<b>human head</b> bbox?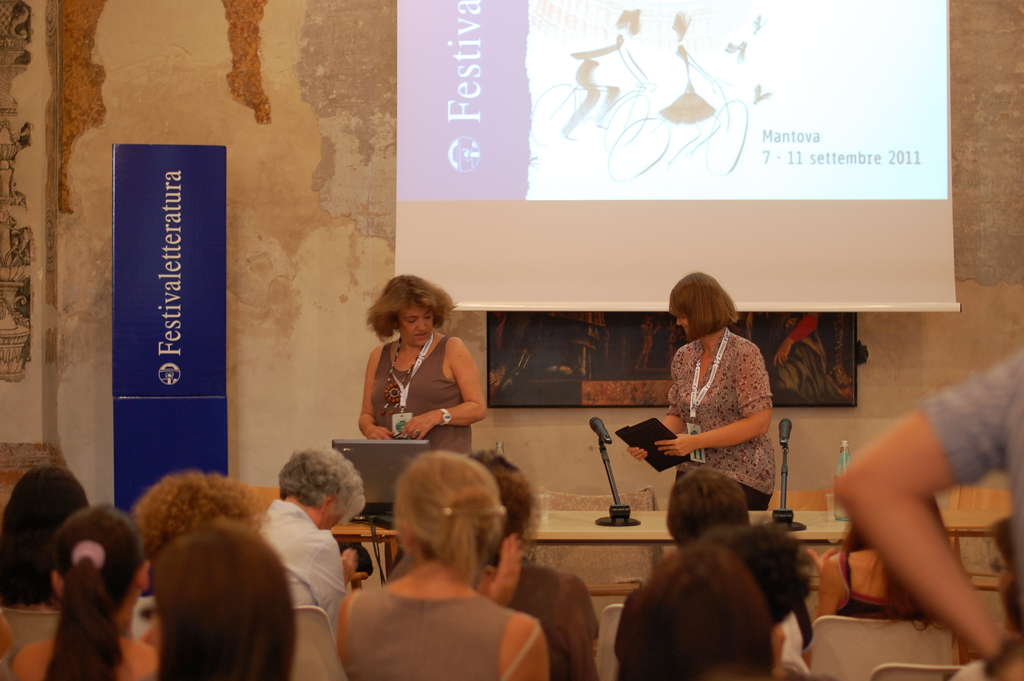
(47,504,155,624)
